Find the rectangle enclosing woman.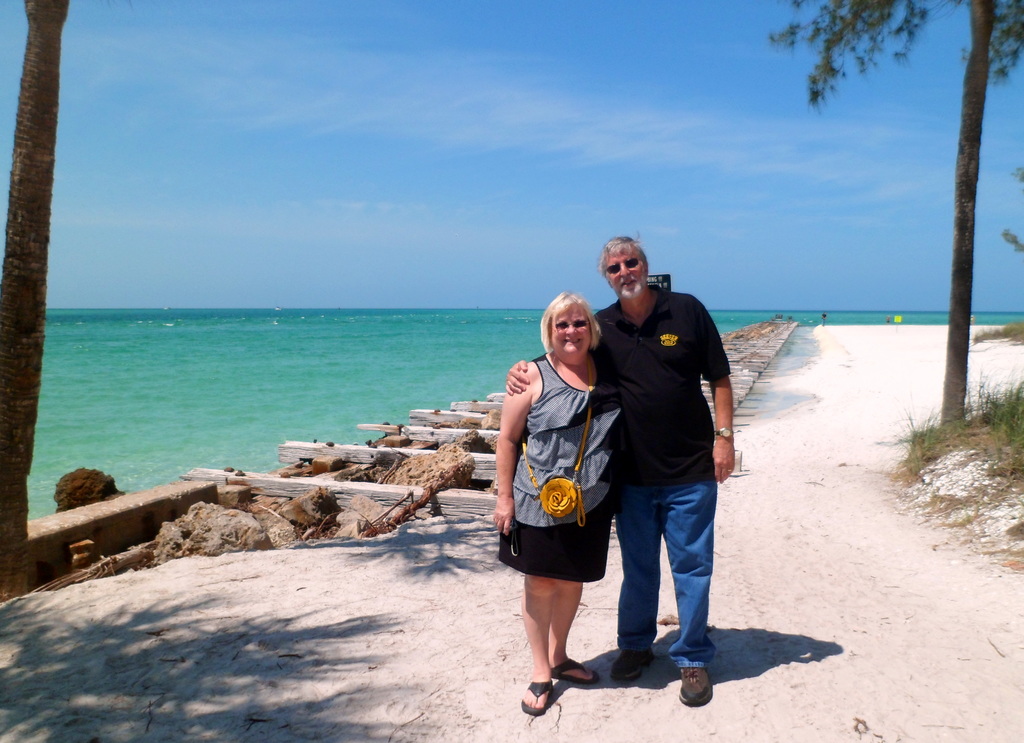
box=[494, 291, 626, 724].
